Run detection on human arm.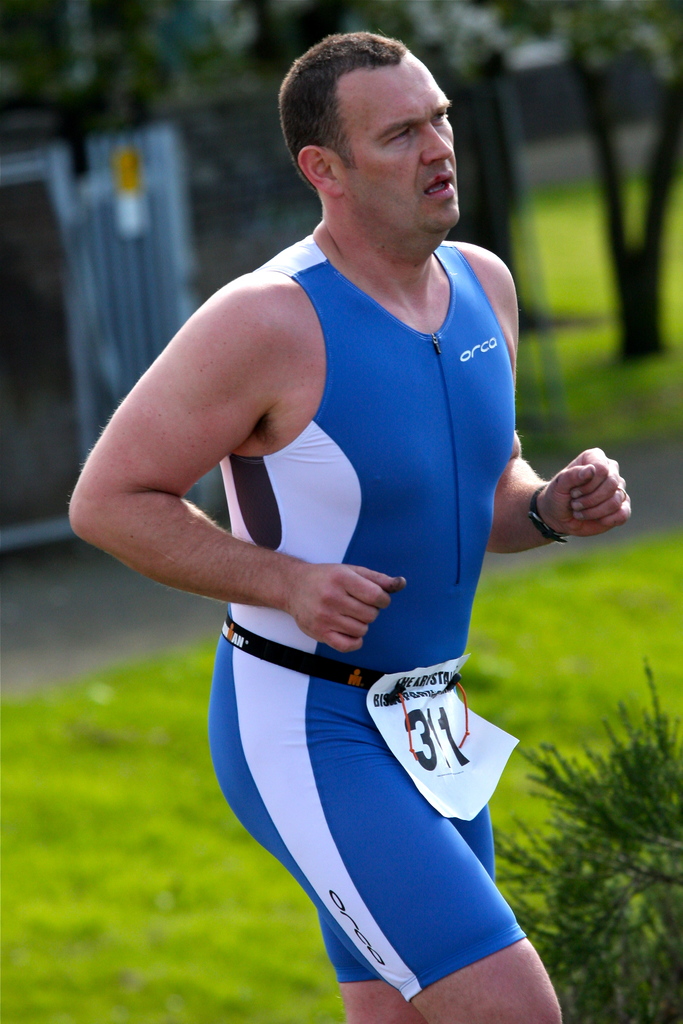
Result: rect(78, 278, 397, 646).
